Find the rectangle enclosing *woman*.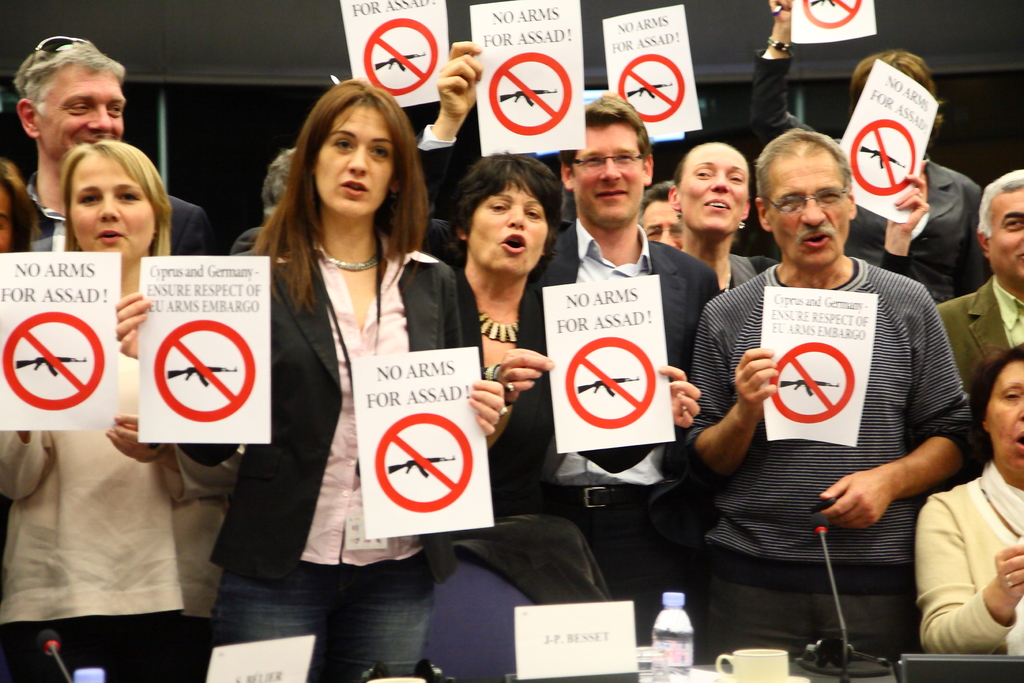
115,79,505,682.
